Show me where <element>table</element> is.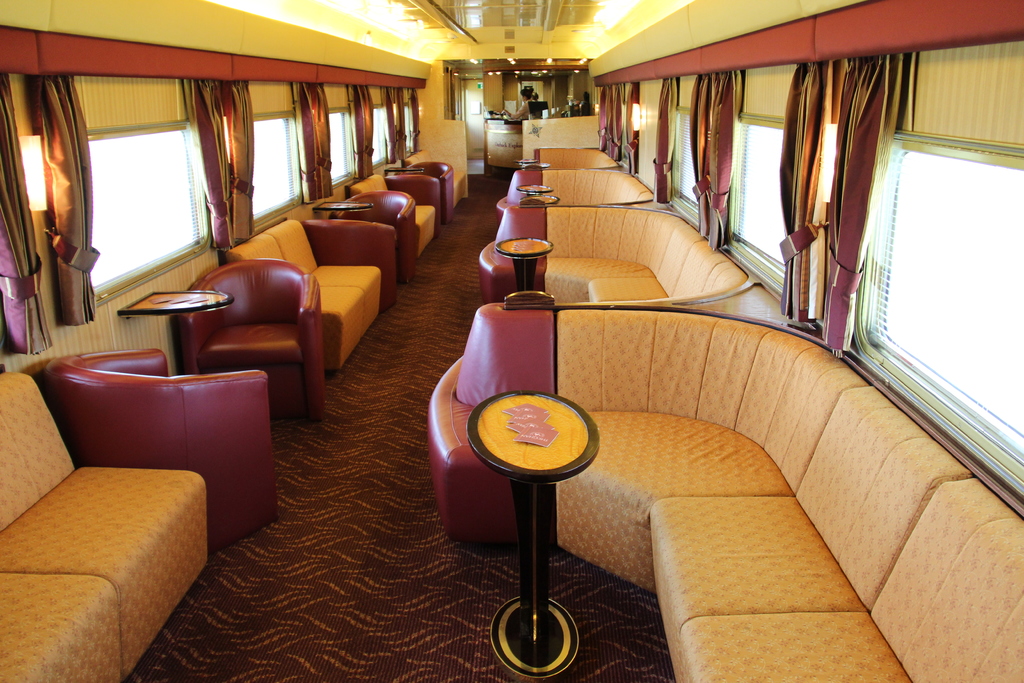
<element>table</element> is at (x1=514, y1=183, x2=553, y2=197).
